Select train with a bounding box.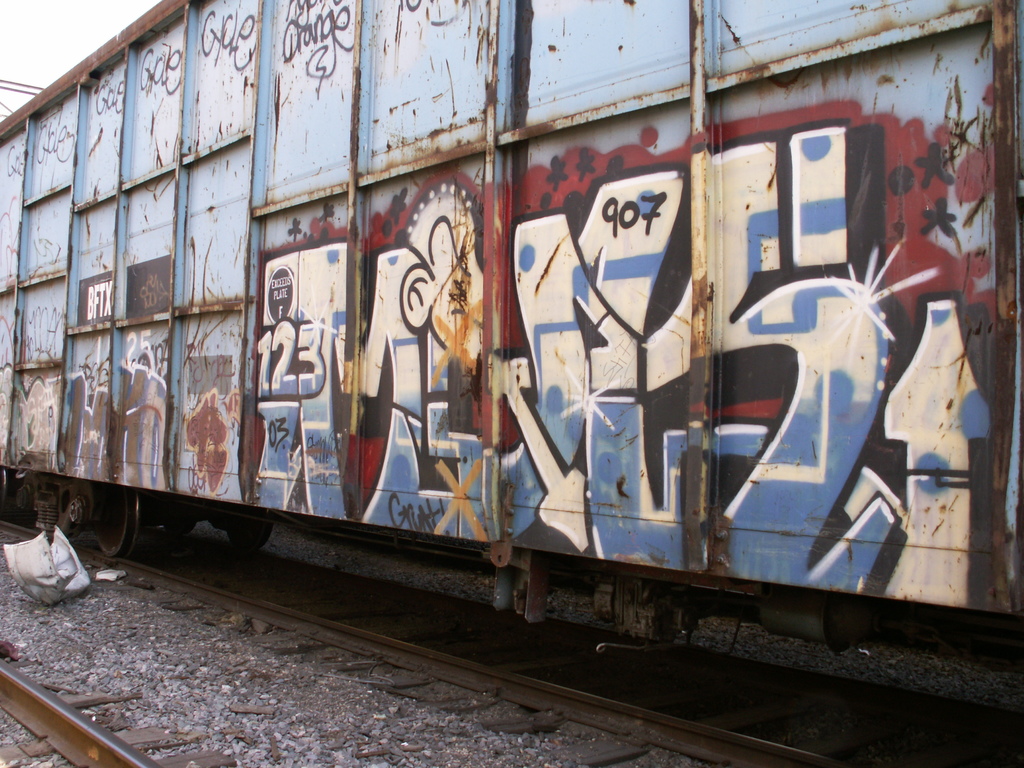
0/0/1023/678.
